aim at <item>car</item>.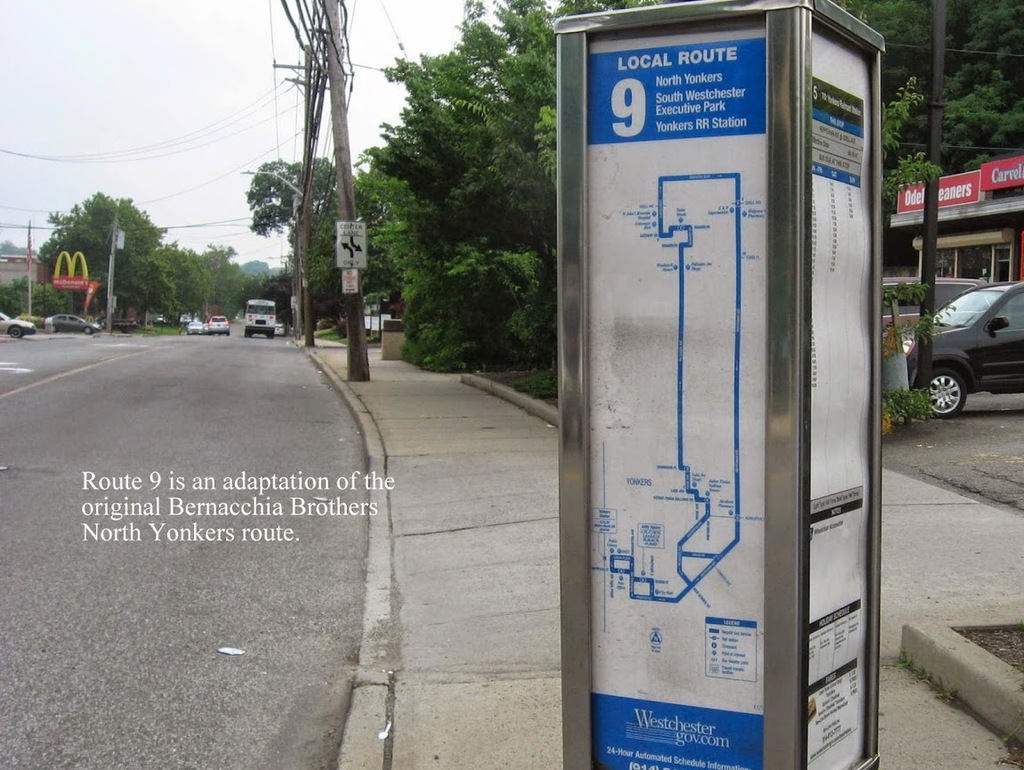
Aimed at l=15, t=313, r=42, b=325.
